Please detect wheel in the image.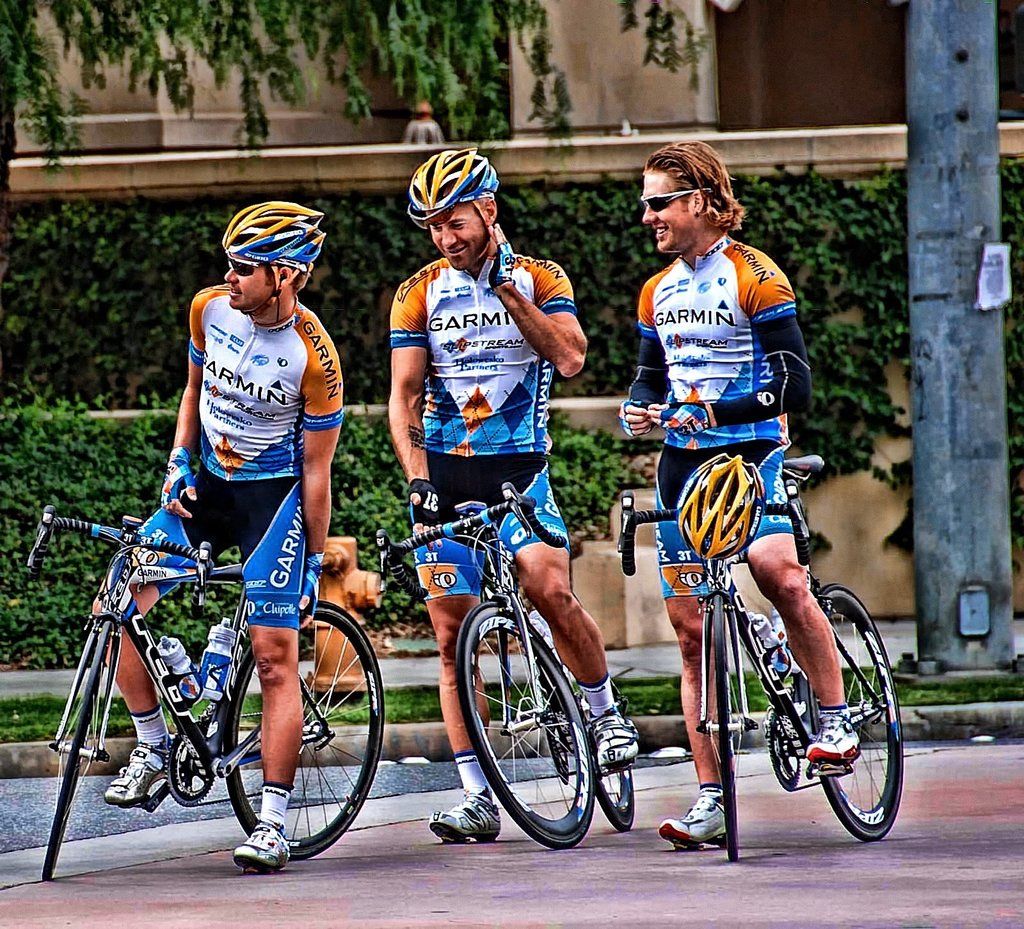
(left=699, top=595, right=753, bottom=859).
